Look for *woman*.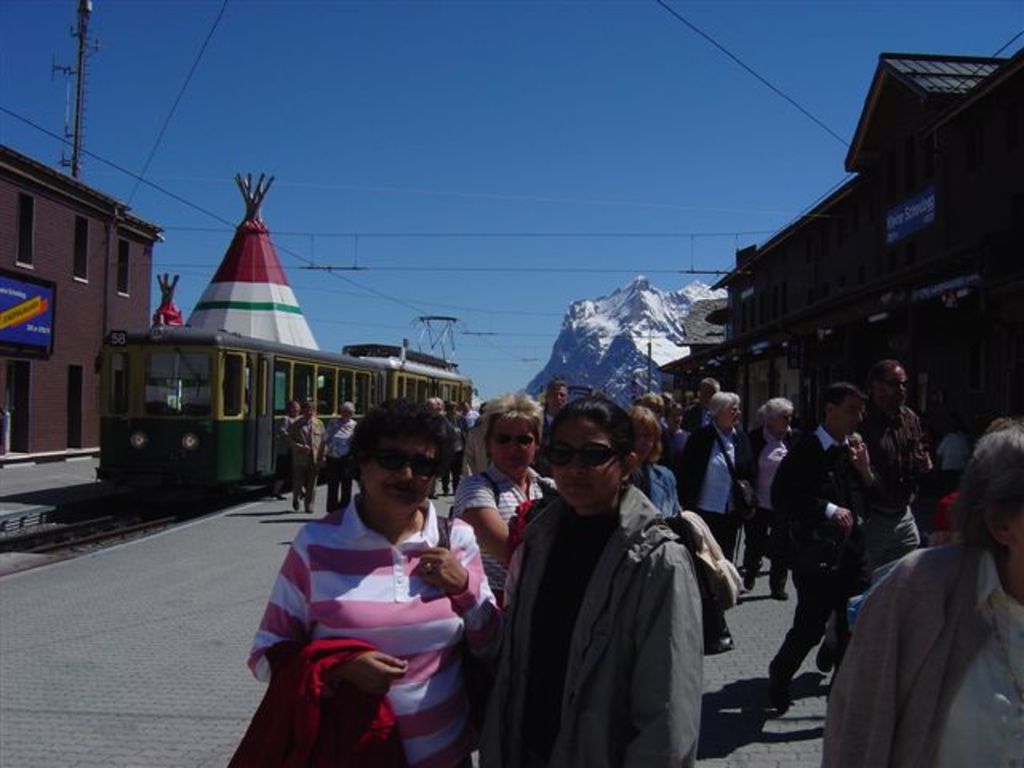
Found: (483, 395, 709, 766).
